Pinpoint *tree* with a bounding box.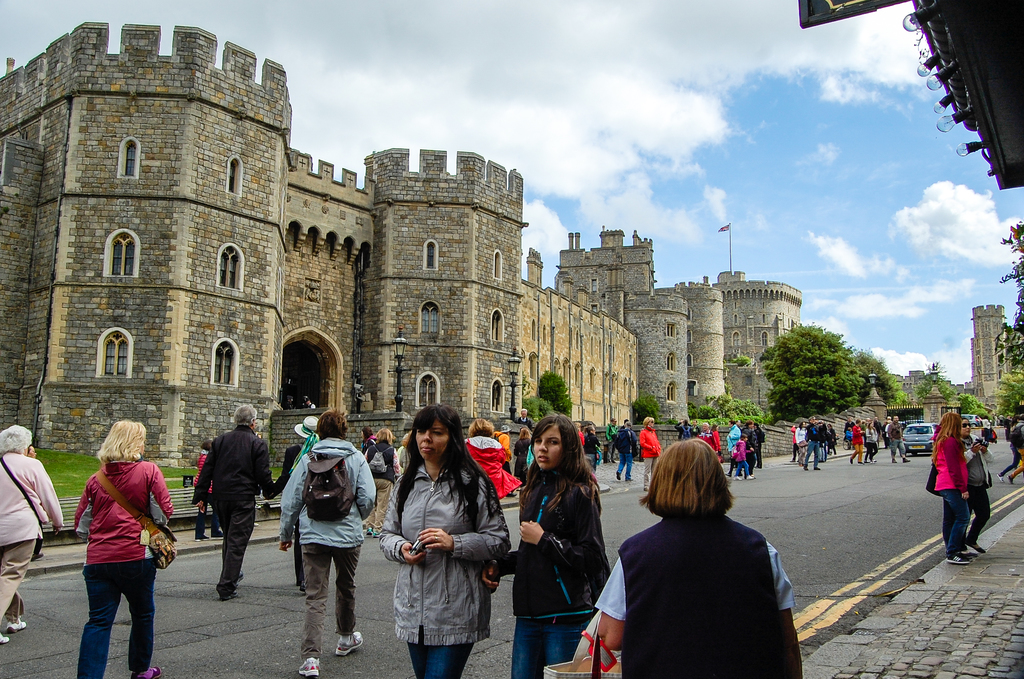
crop(888, 370, 918, 409).
